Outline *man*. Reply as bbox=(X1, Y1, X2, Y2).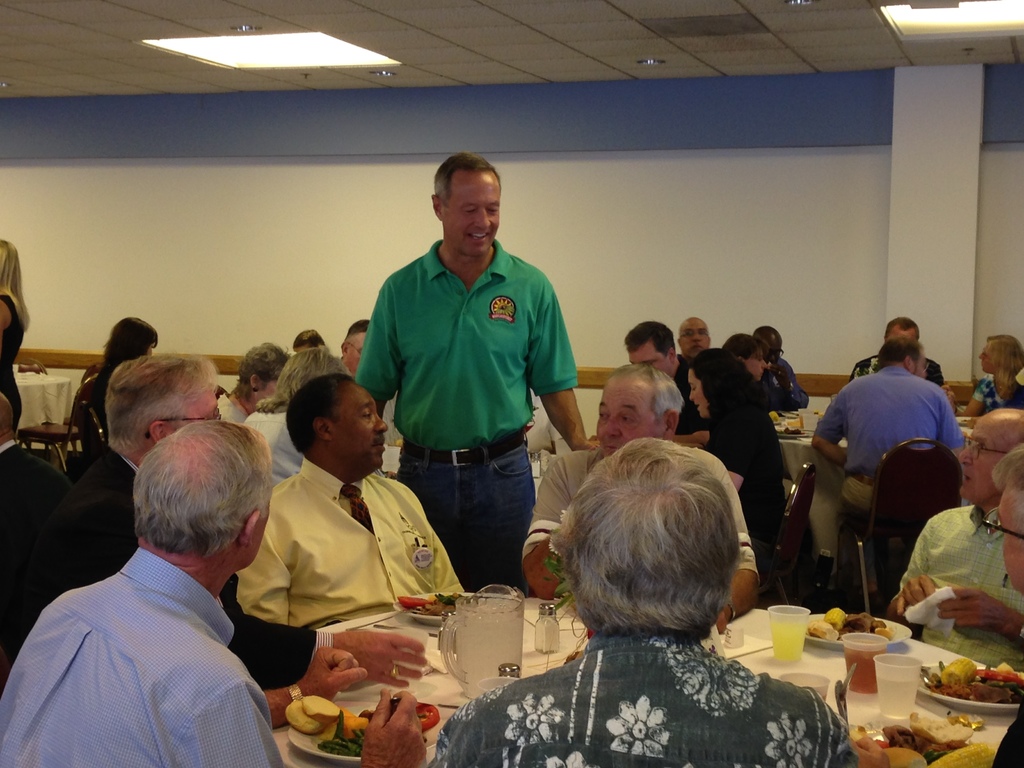
bbox=(339, 318, 371, 371).
